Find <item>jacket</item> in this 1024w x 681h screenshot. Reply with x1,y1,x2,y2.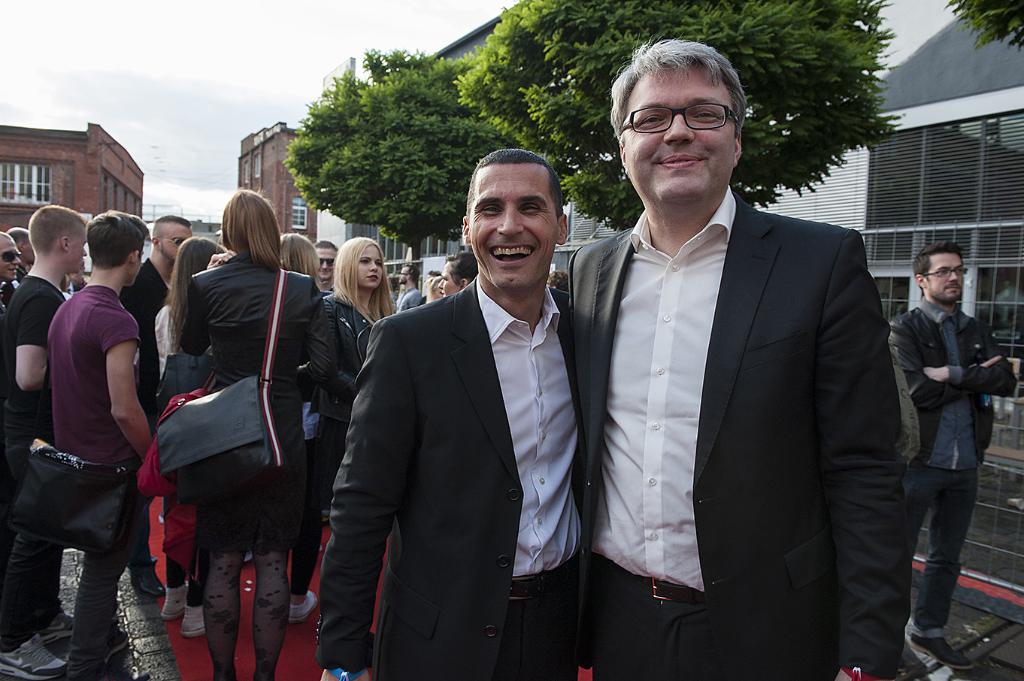
889,302,1020,471.
